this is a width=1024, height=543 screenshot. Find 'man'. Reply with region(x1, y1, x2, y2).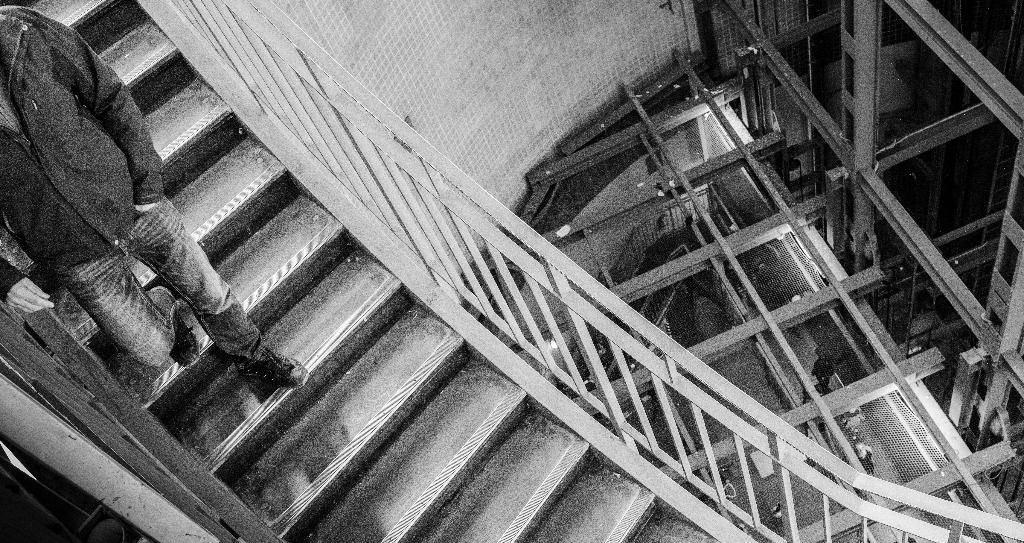
region(15, 54, 294, 415).
